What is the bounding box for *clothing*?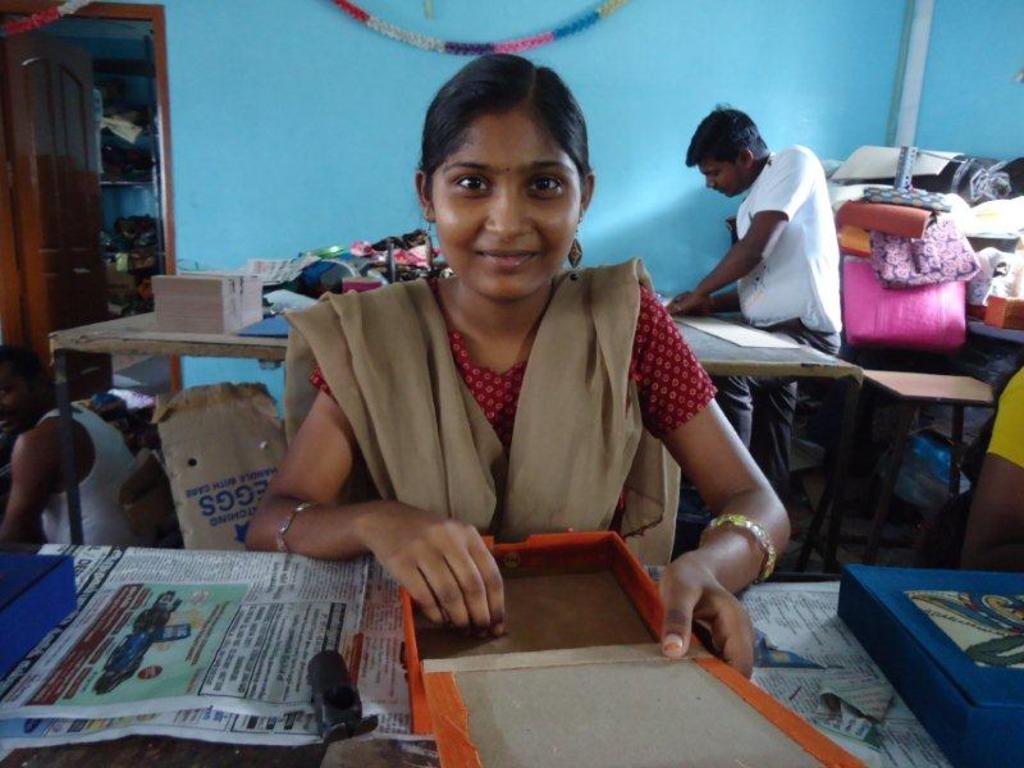
x1=991, y1=358, x2=1023, y2=480.
